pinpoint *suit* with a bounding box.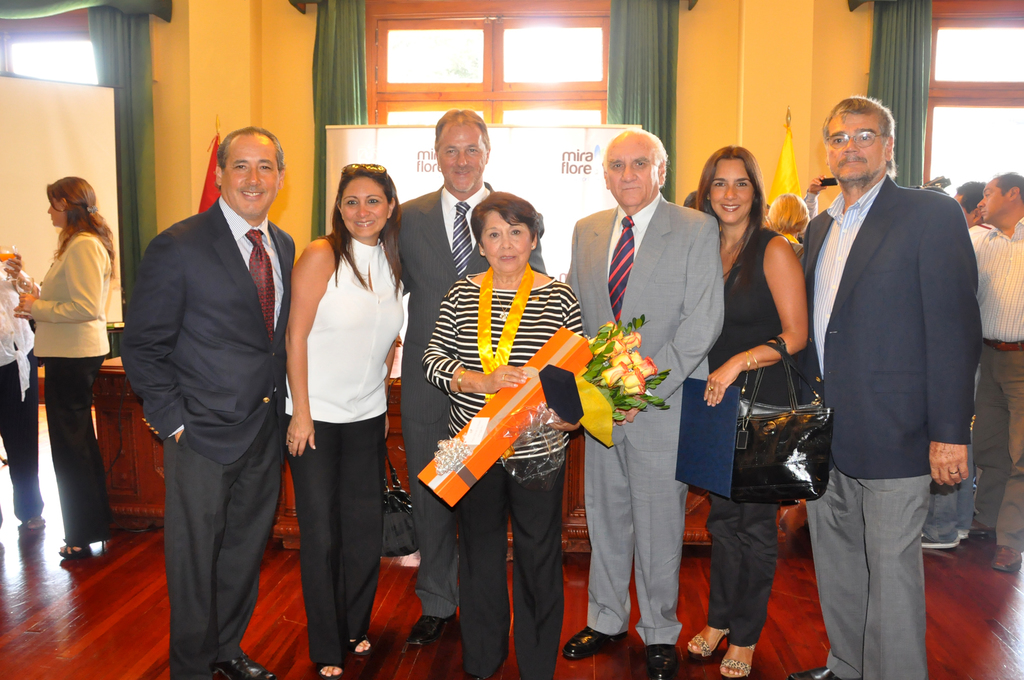
(802, 101, 997, 644).
